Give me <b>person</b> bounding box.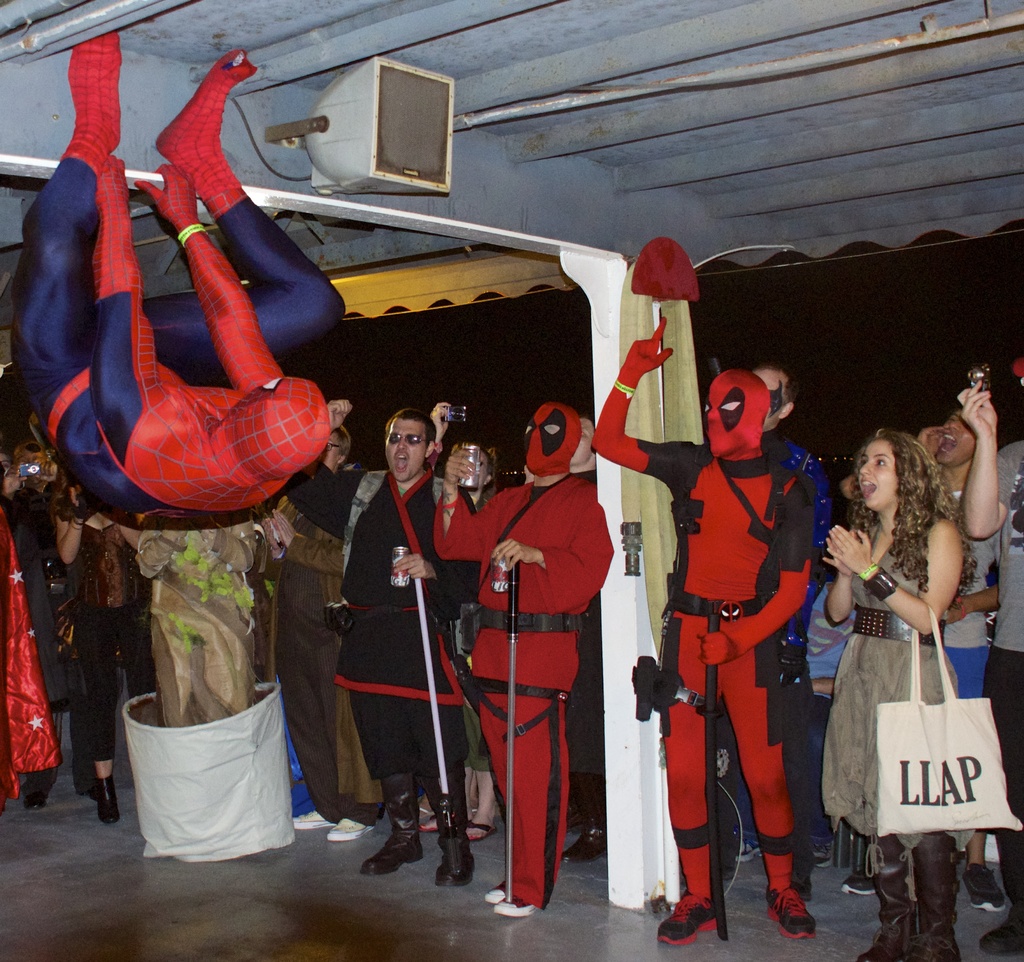
<region>952, 344, 1023, 958</region>.
